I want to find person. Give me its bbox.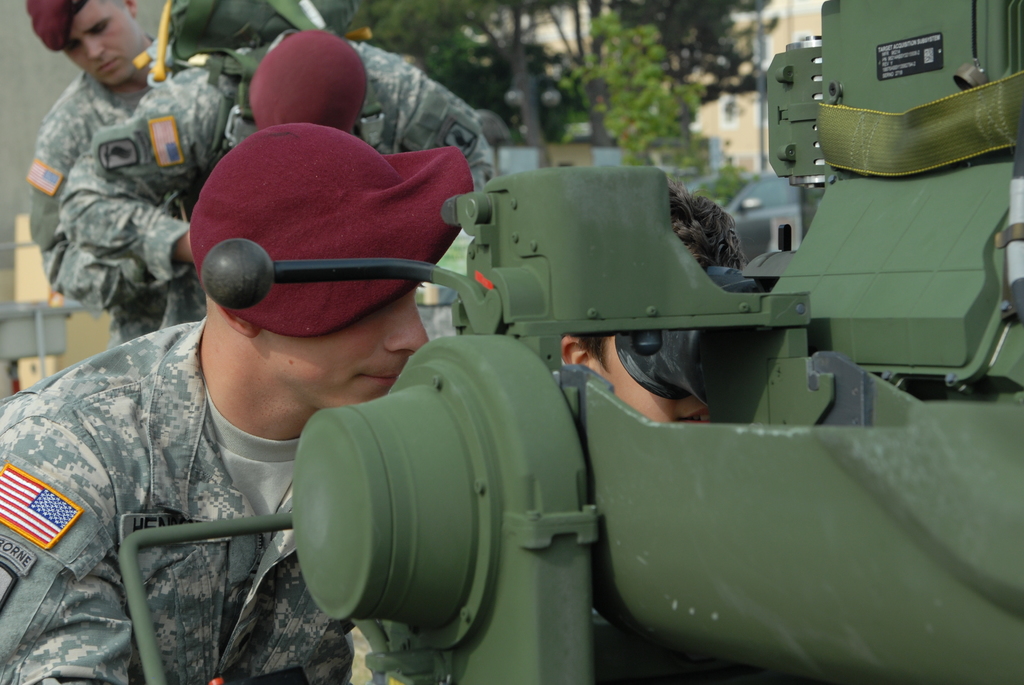
0, 118, 470, 684.
